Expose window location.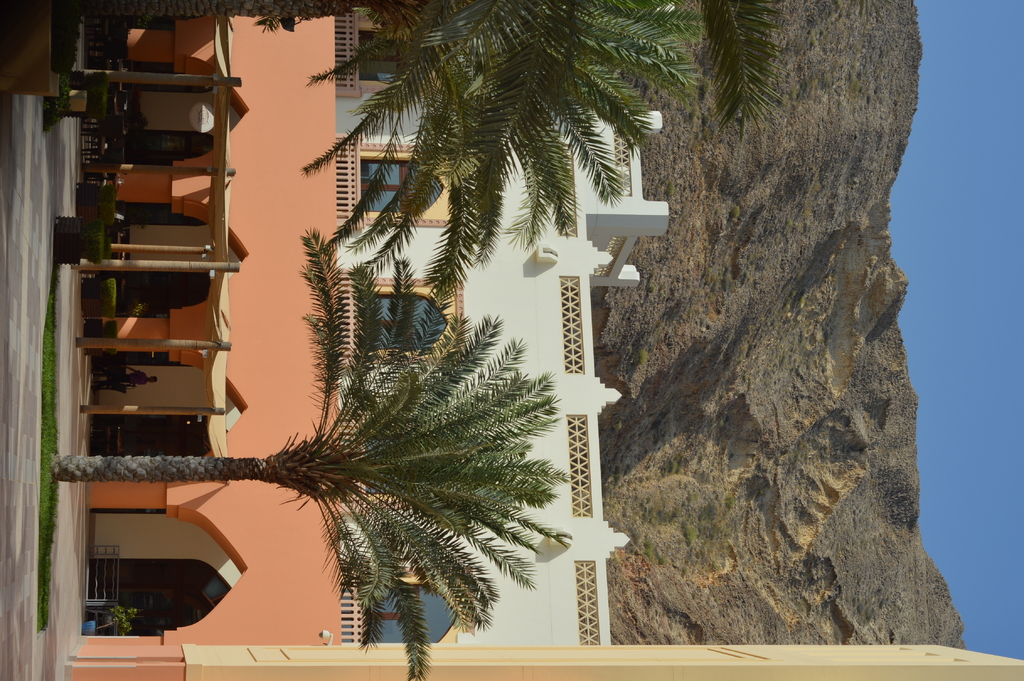
Exposed at x1=351, y1=28, x2=430, y2=90.
